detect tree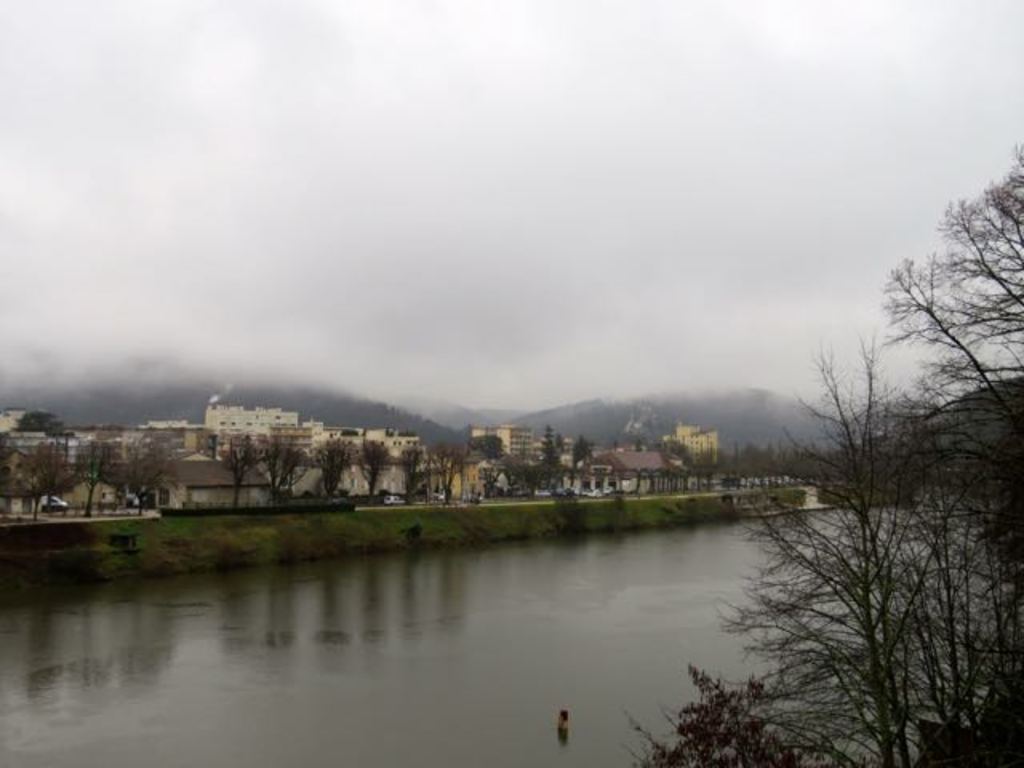
bbox=[114, 434, 179, 514]
